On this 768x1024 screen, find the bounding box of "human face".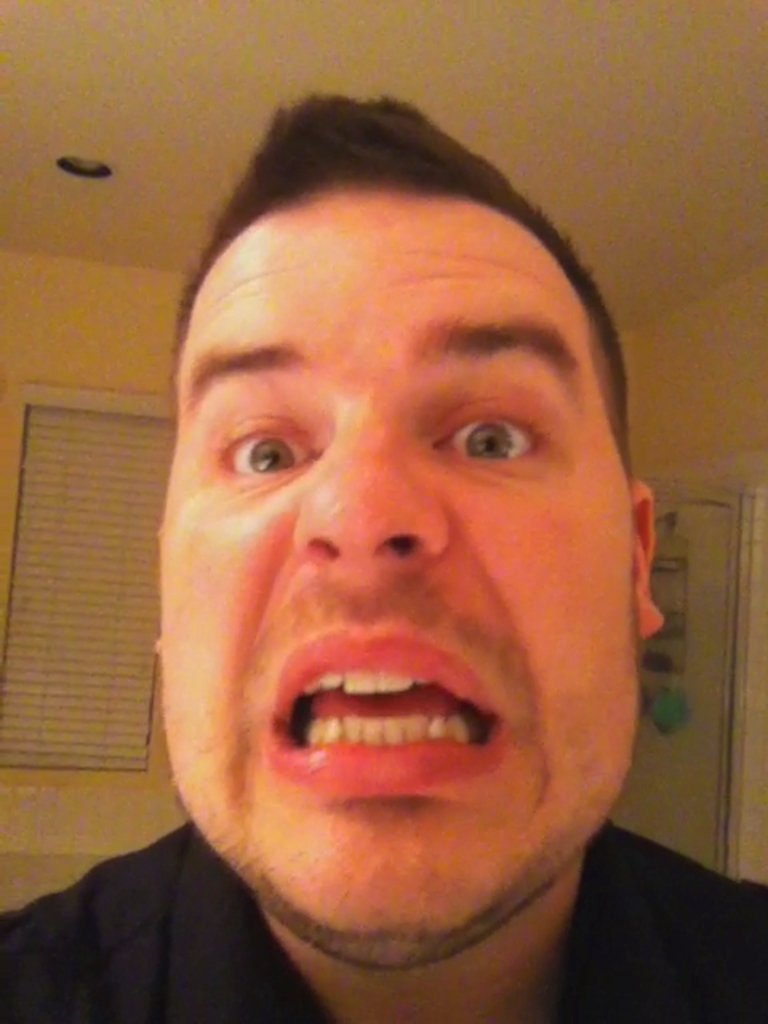
Bounding box: 150:197:637:947.
